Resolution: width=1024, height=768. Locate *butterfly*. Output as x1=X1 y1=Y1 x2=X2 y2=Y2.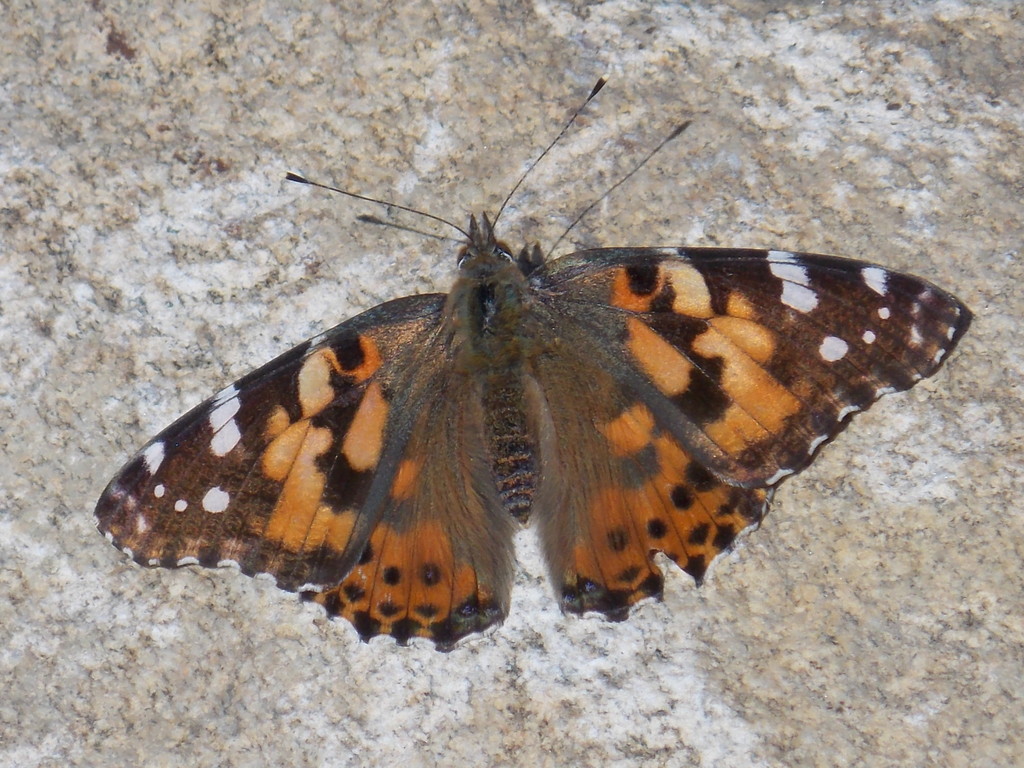
x1=89 y1=64 x2=976 y2=641.
